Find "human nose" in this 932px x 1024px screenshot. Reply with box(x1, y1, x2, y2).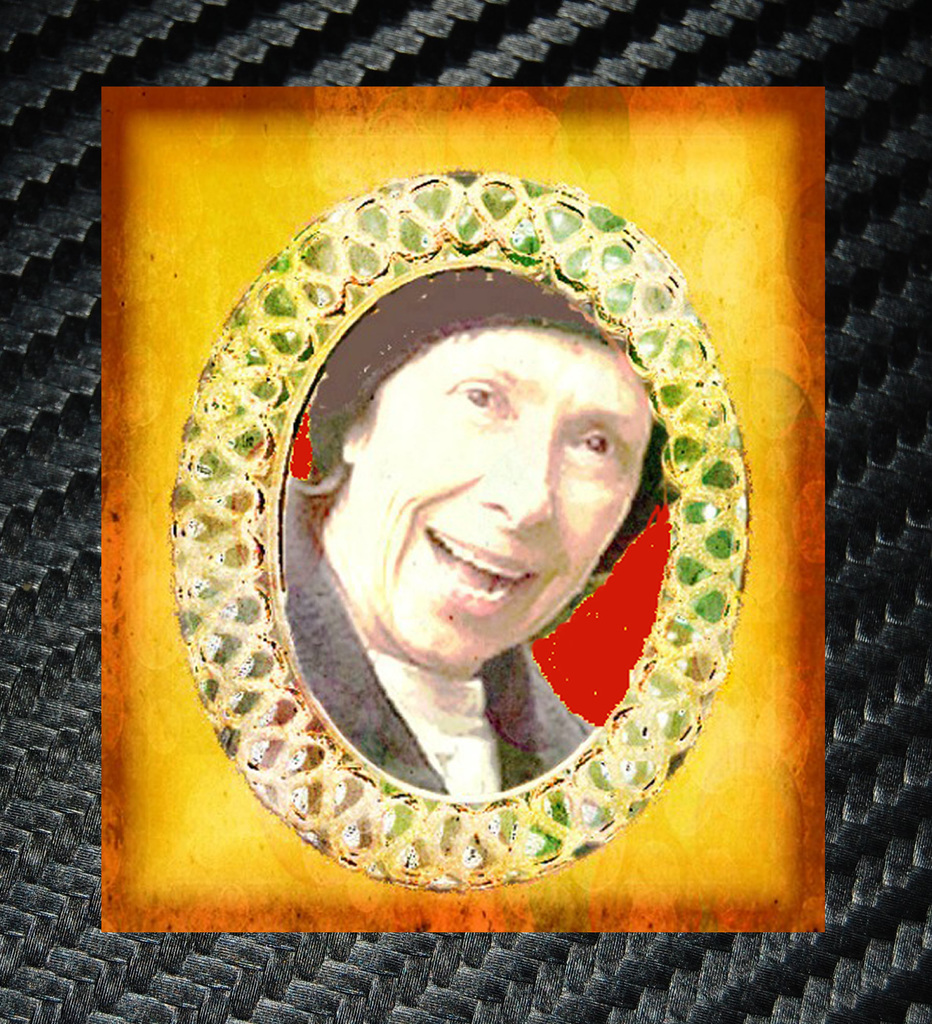
box(481, 412, 571, 527).
